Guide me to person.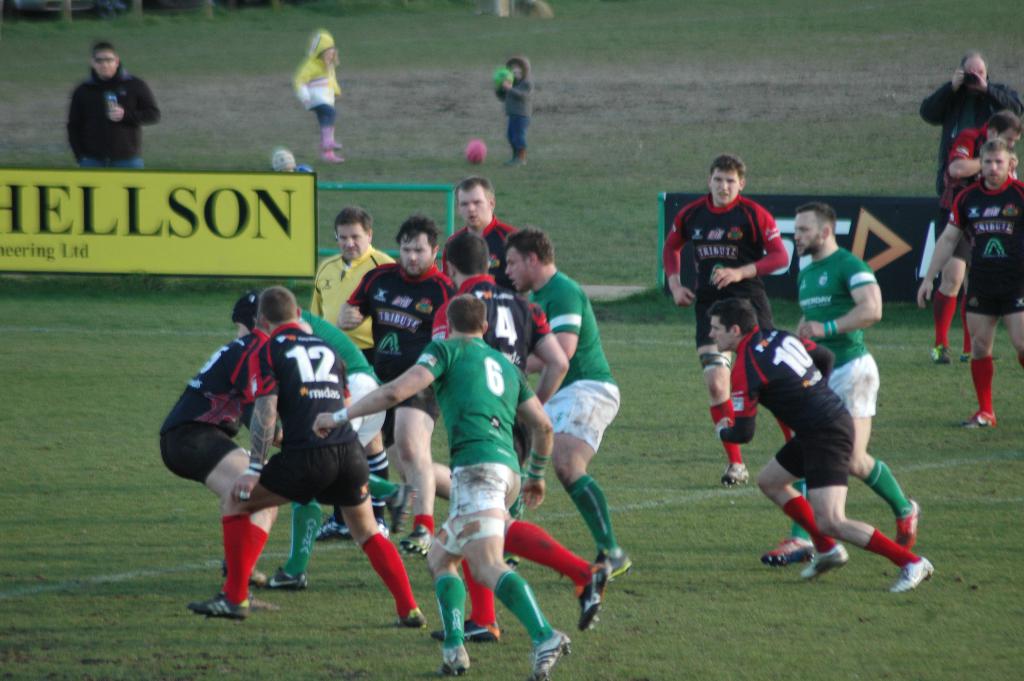
Guidance: <region>927, 108, 1023, 361</region>.
